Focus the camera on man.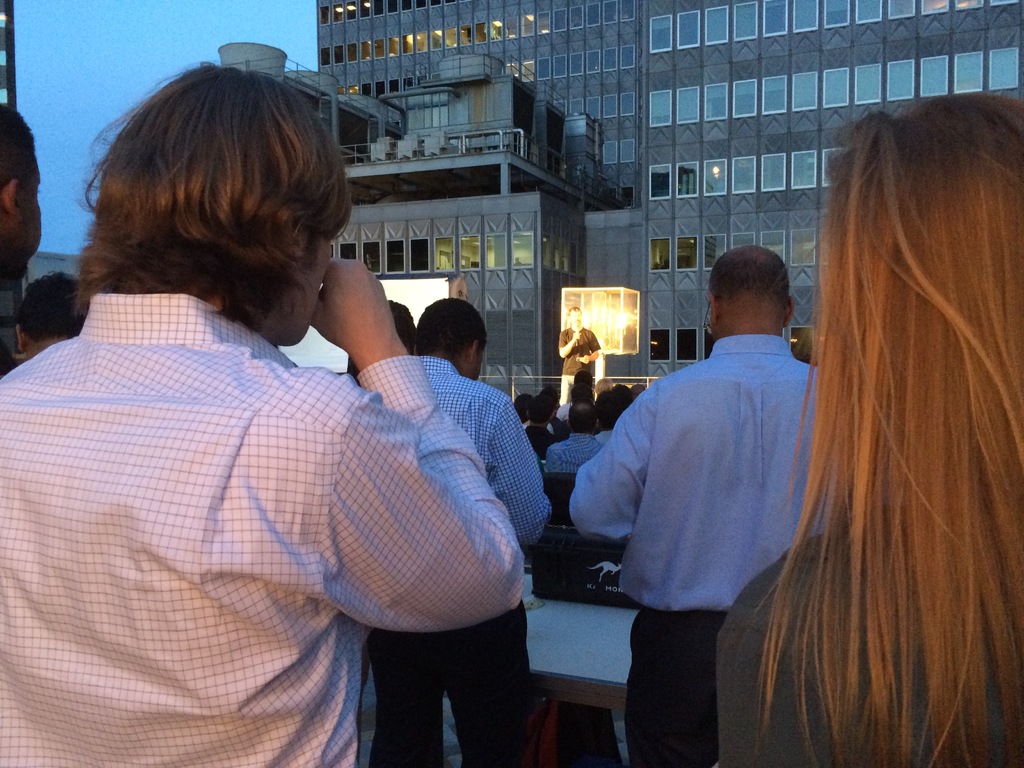
Focus region: [571,241,856,767].
